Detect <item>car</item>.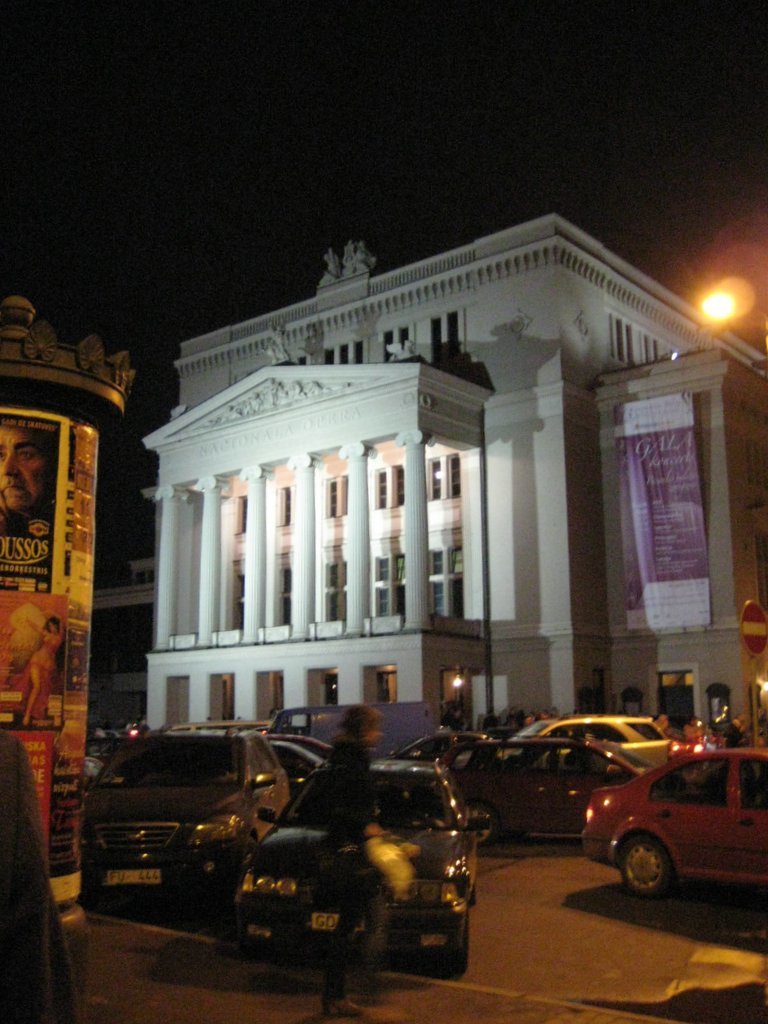
Detected at x1=401 y1=731 x2=500 y2=761.
